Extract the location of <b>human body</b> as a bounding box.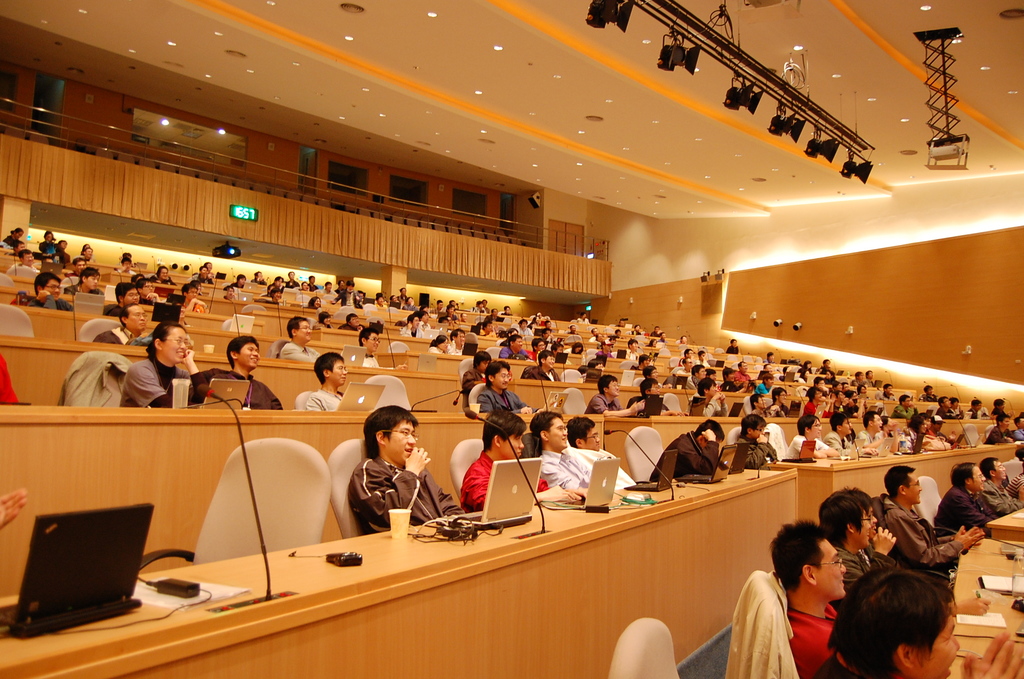
x1=92, y1=303, x2=145, y2=343.
